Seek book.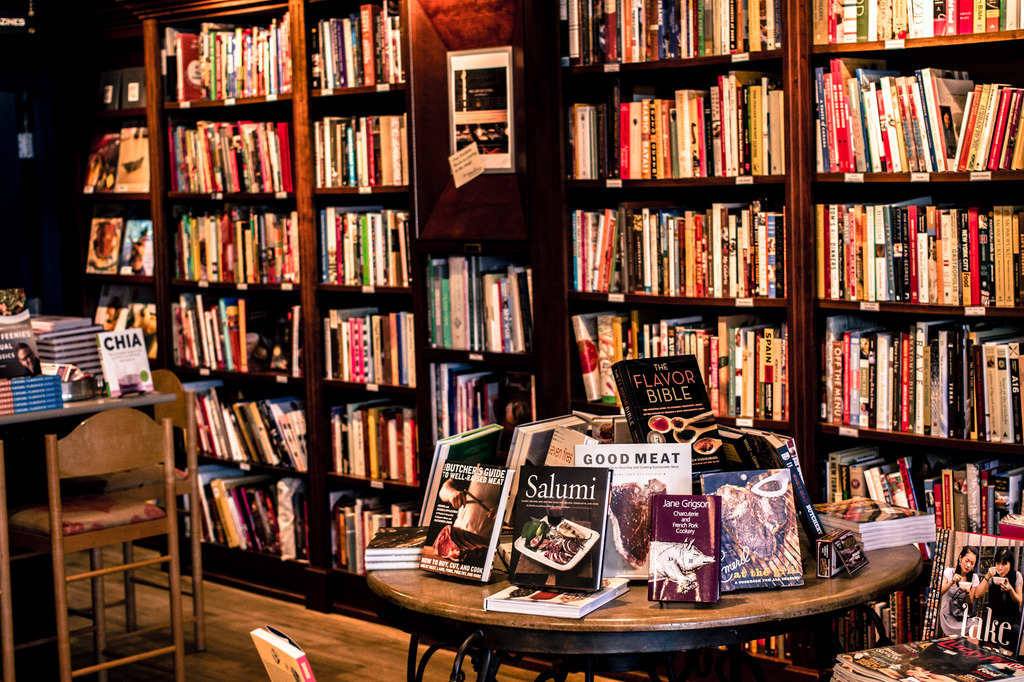
(left=246, top=629, right=317, bottom=681).
